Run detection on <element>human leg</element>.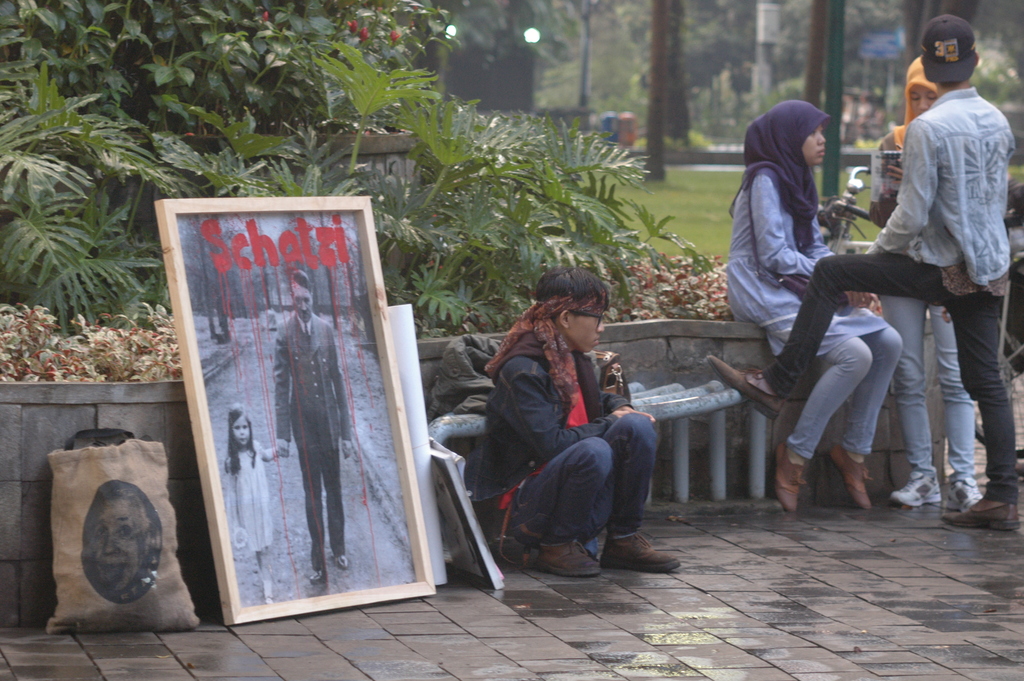
Result: BBox(941, 277, 1022, 524).
